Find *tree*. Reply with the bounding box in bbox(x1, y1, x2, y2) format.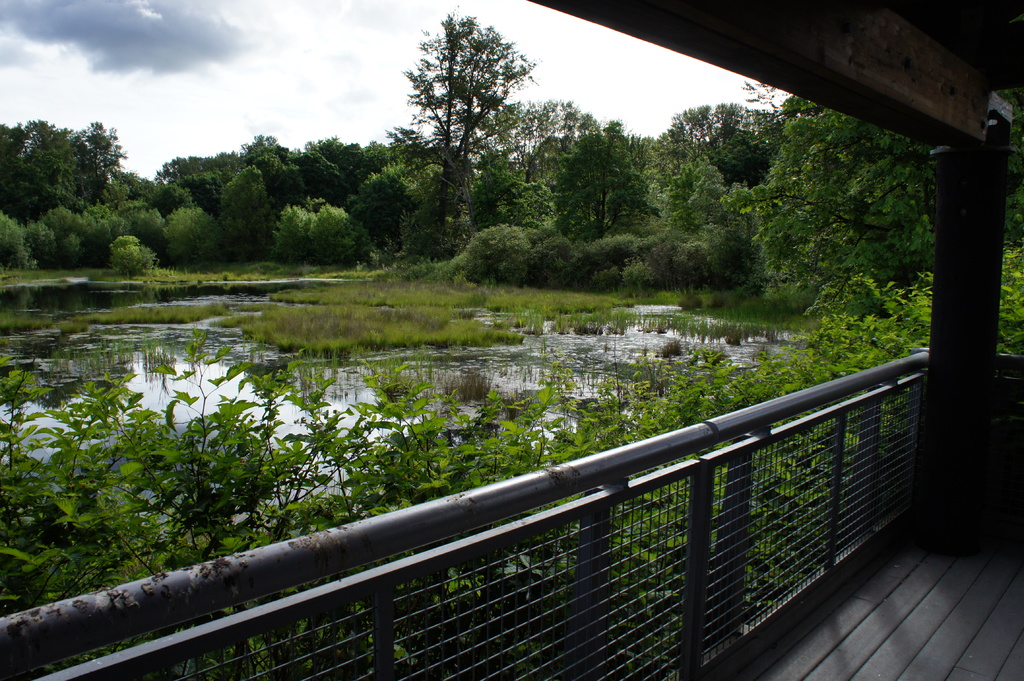
bbox(60, 120, 125, 221).
